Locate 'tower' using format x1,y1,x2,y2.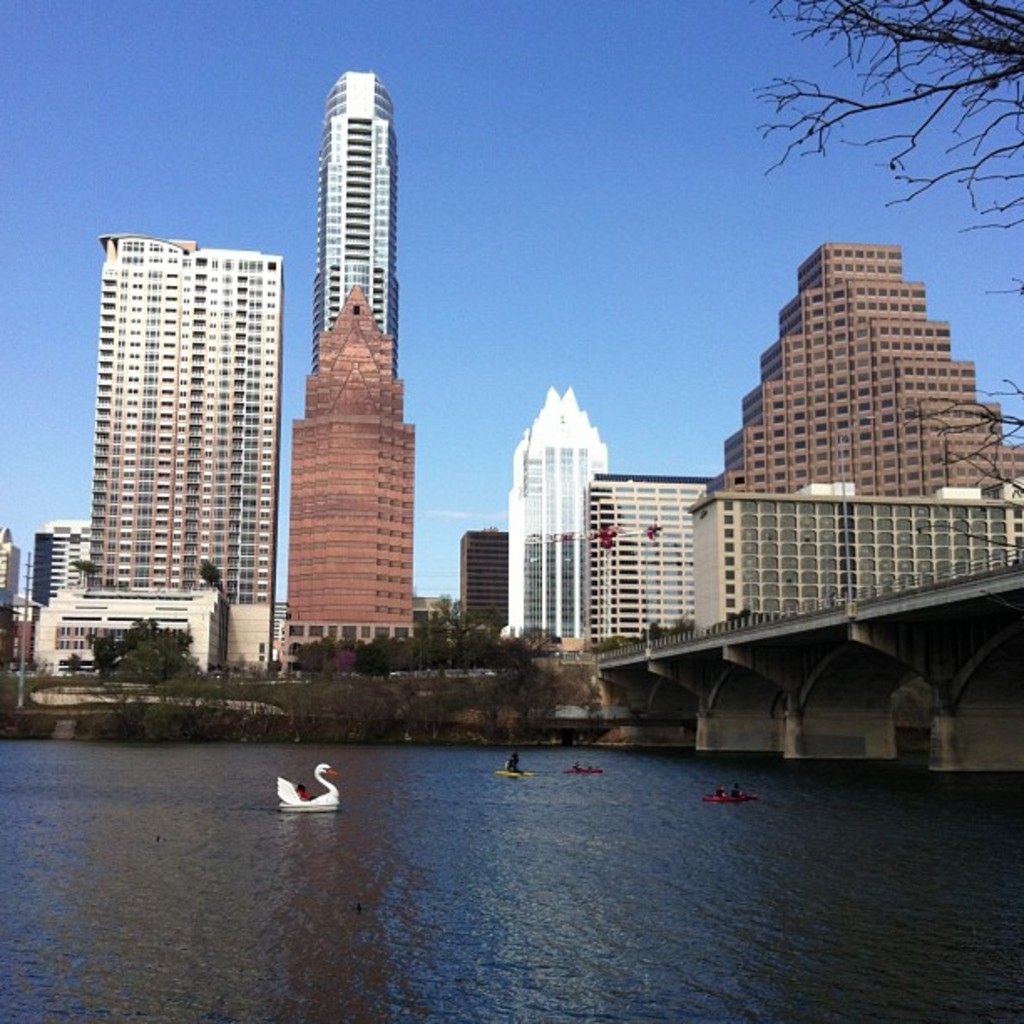
54,154,294,668.
